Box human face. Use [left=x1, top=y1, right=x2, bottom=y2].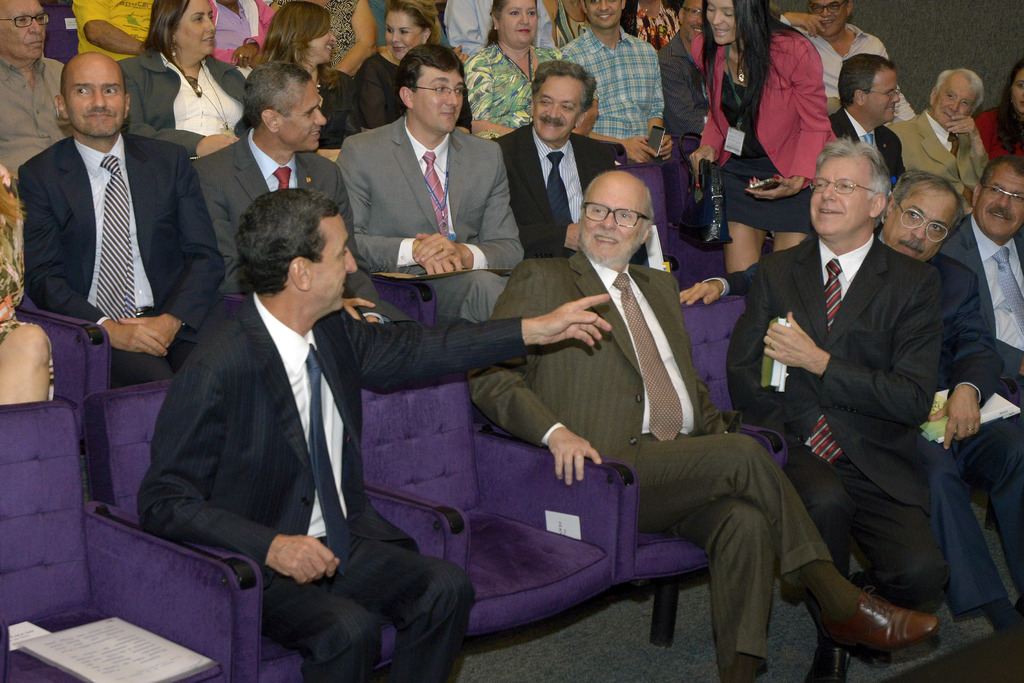
[left=311, top=215, right=356, bottom=309].
